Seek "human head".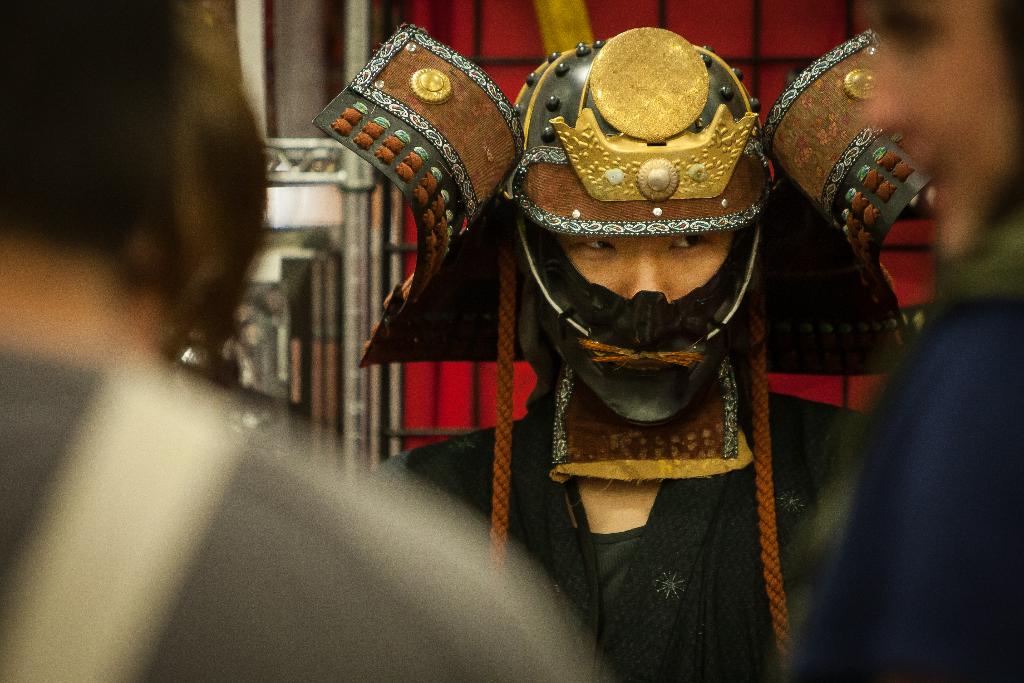
rect(555, 226, 735, 288).
